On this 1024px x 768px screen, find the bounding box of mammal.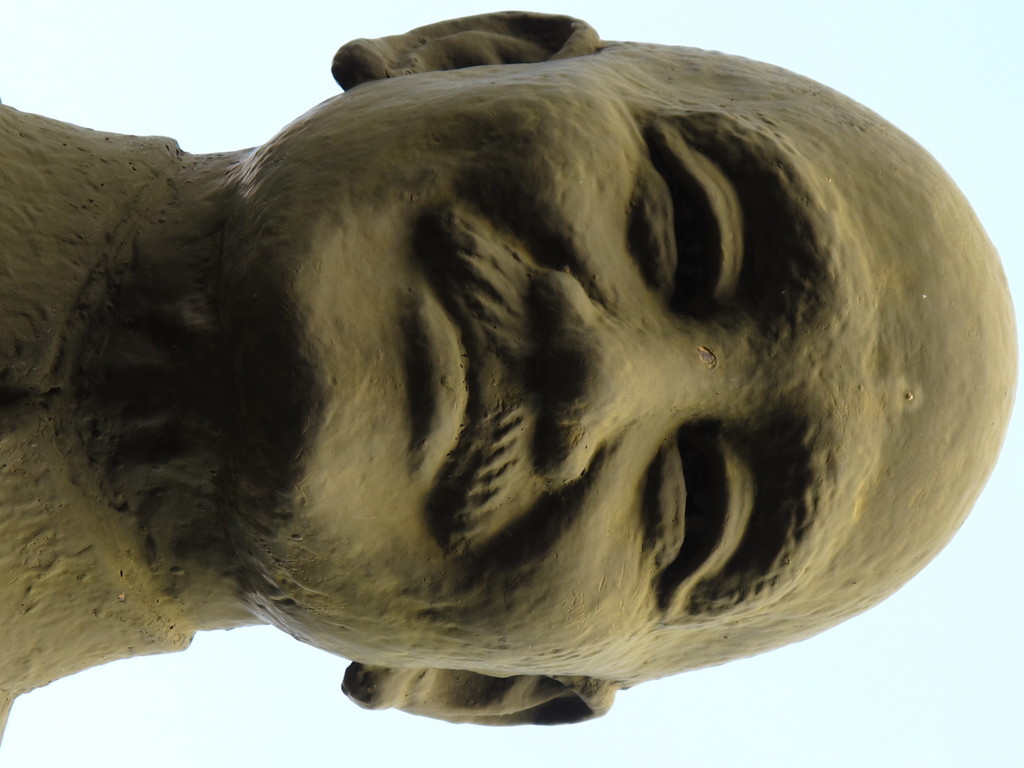
Bounding box: detection(40, 40, 1023, 746).
